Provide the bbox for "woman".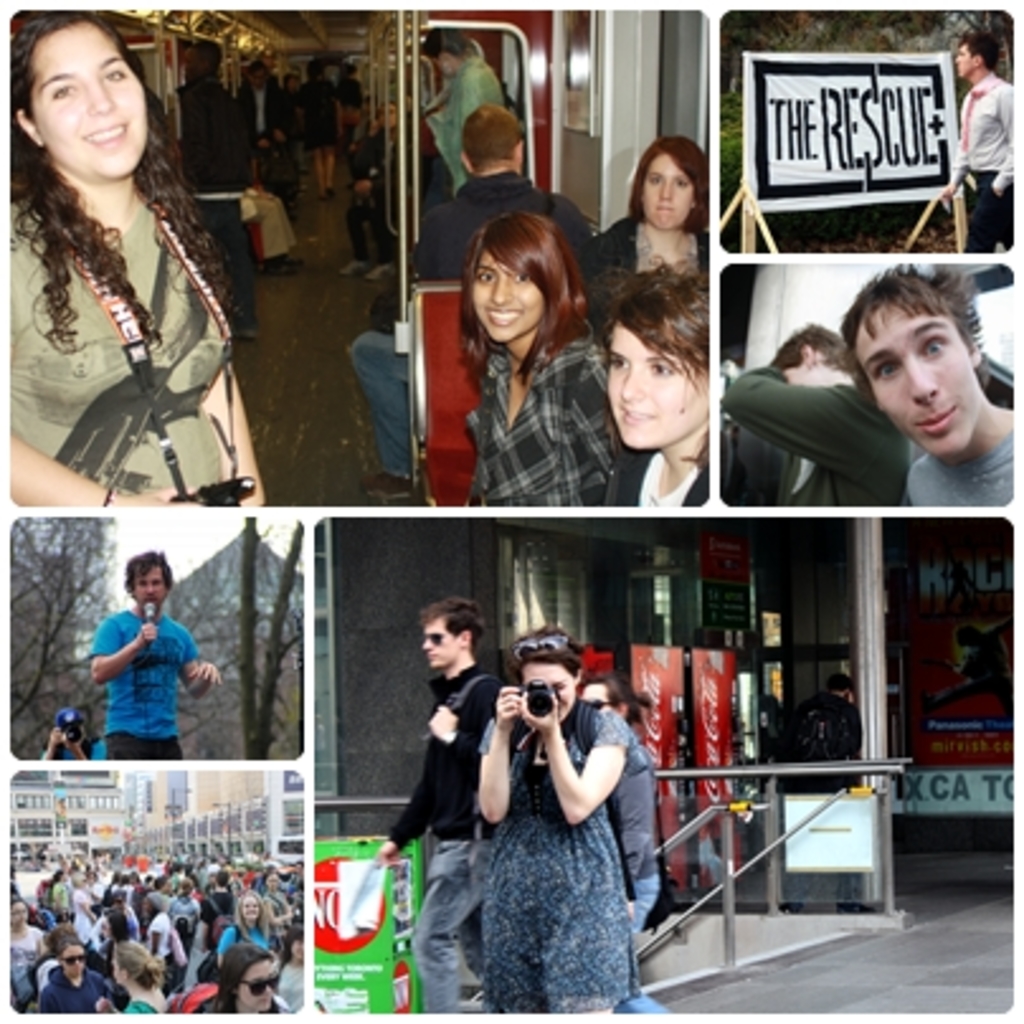
select_region(38, 935, 112, 1019).
